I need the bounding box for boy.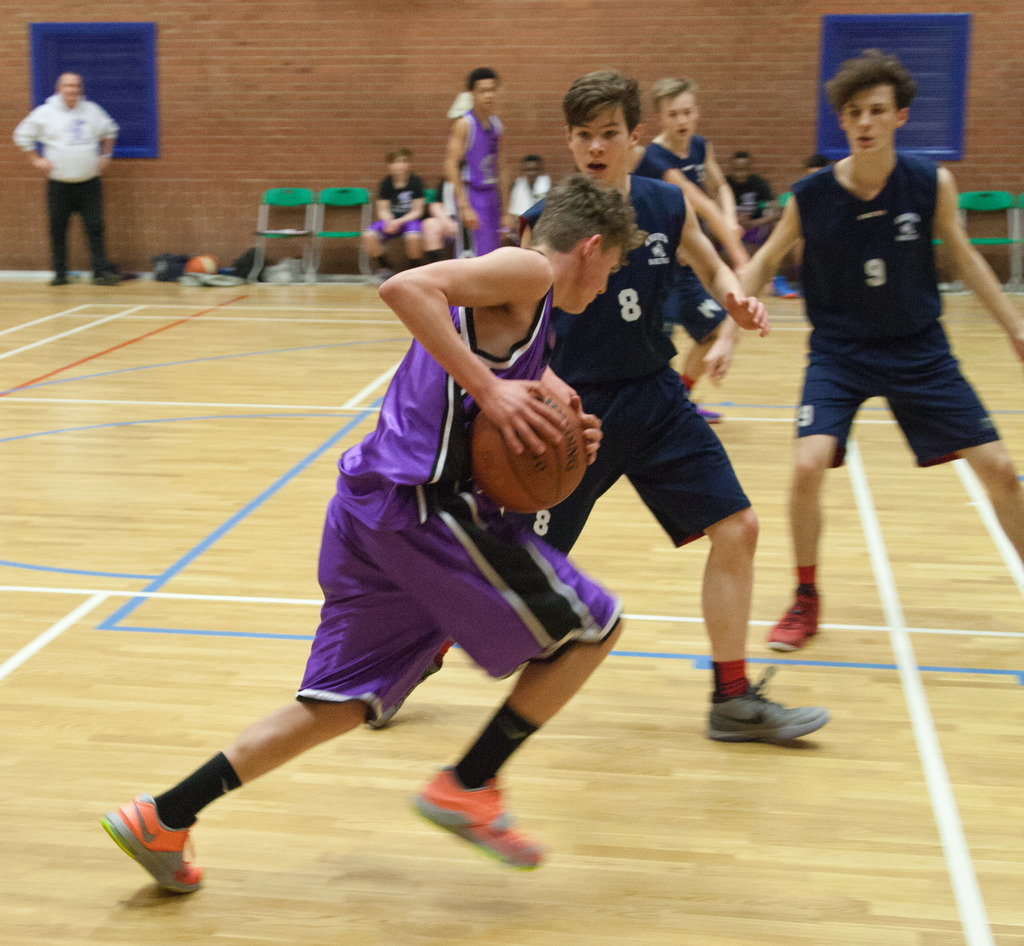
Here it is: region(730, 149, 787, 303).
